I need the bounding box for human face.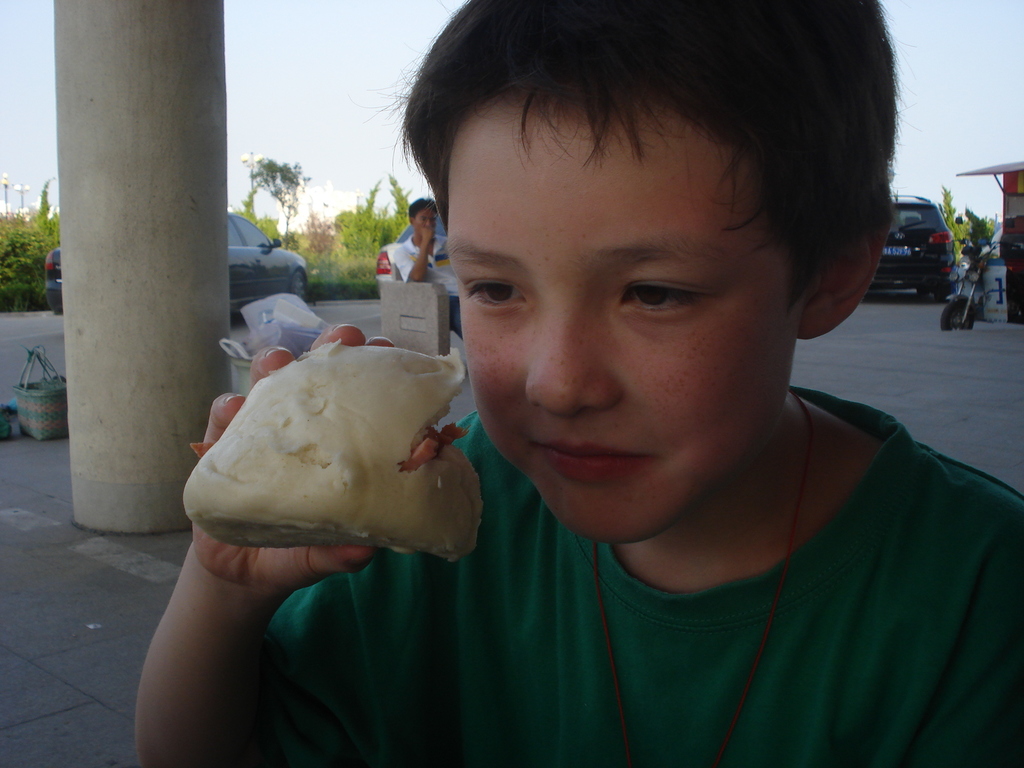
Here it is: [445,102,797,540].
